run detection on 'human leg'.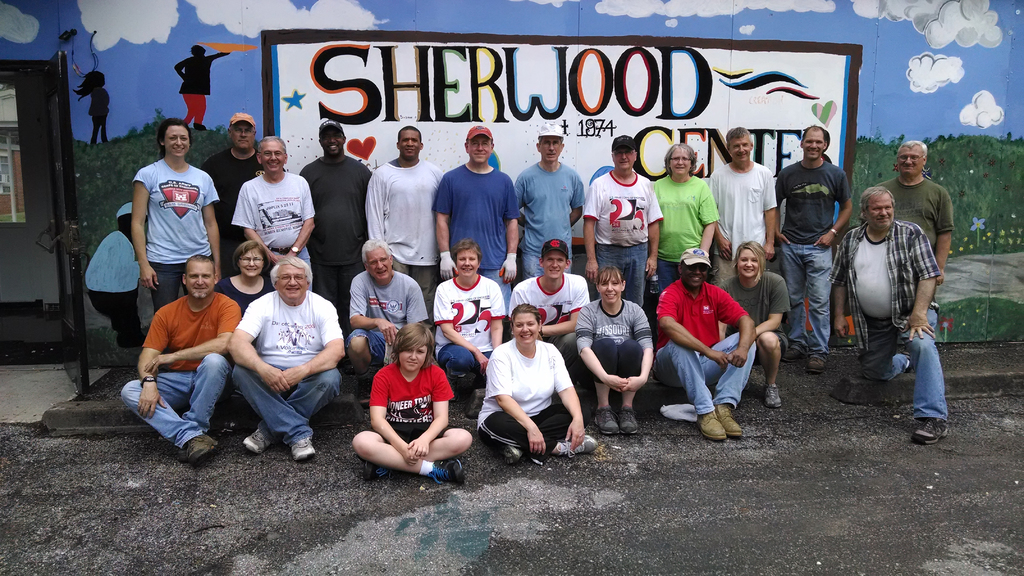
Result: <bbox>804, 246, 832, 376</bbox>.
